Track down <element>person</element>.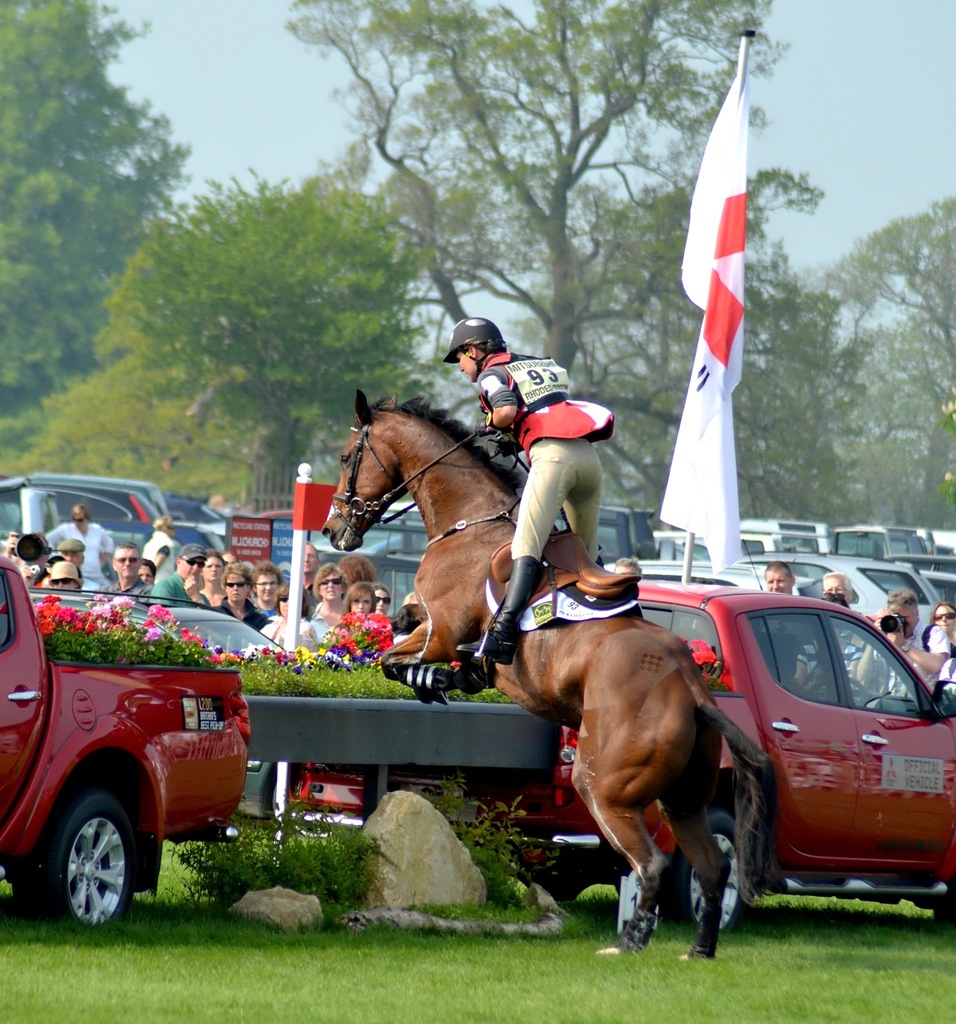
Tracked to 53, 543, 107, 593.
